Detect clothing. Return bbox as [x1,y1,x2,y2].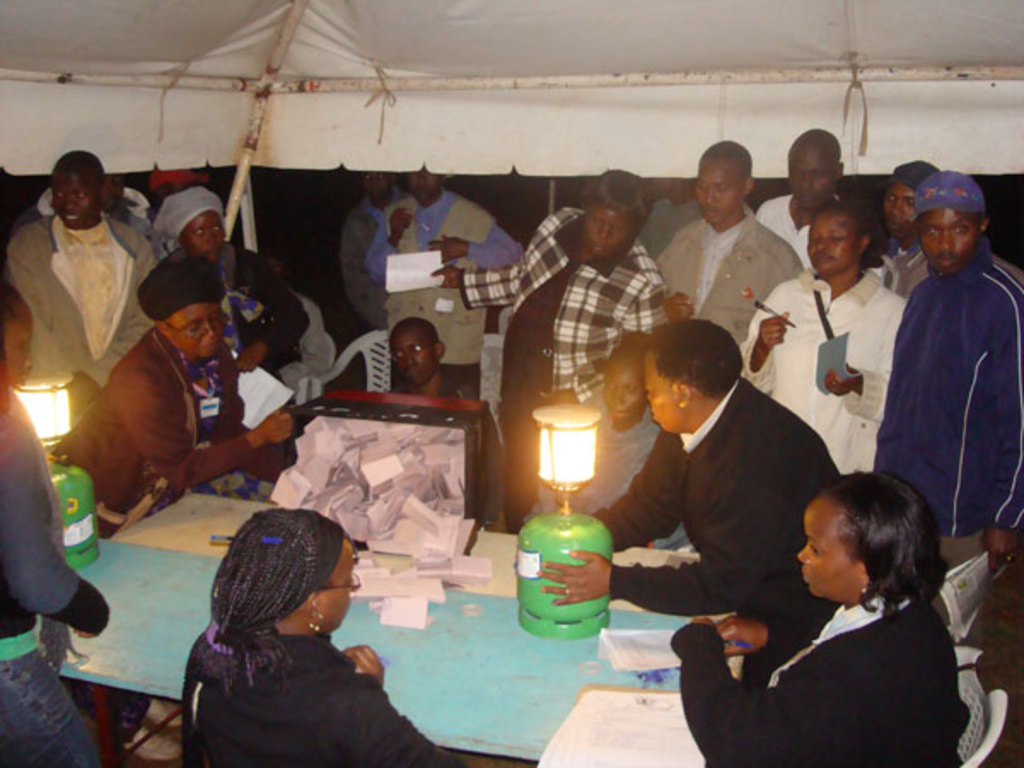
[599,381,845,659].
